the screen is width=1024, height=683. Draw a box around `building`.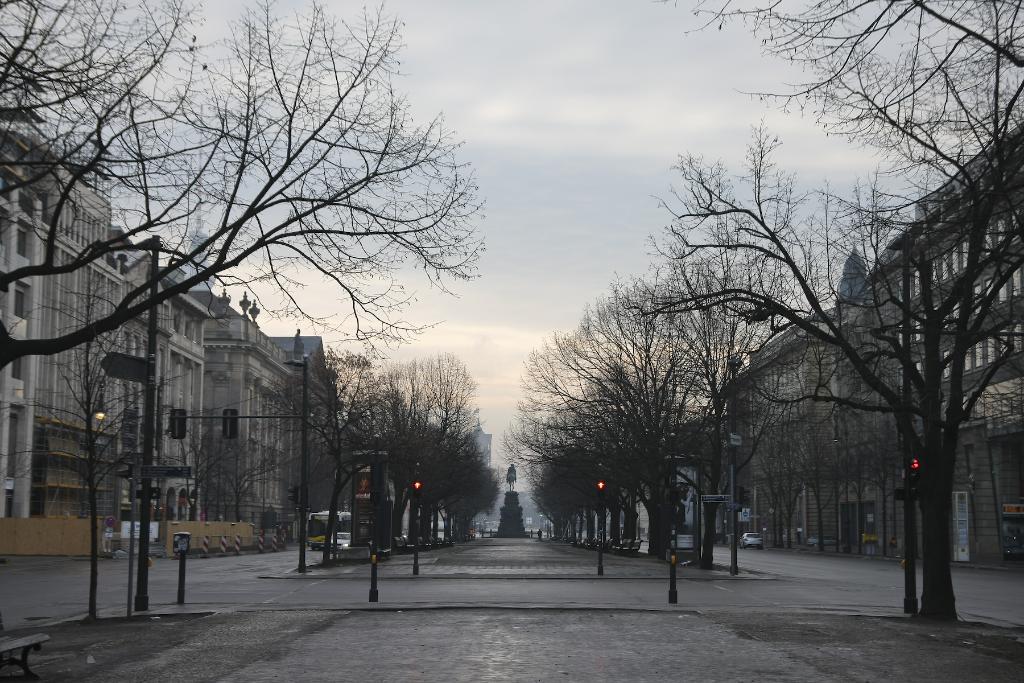
x1=209, y1=288, x2=294, y2=540.
